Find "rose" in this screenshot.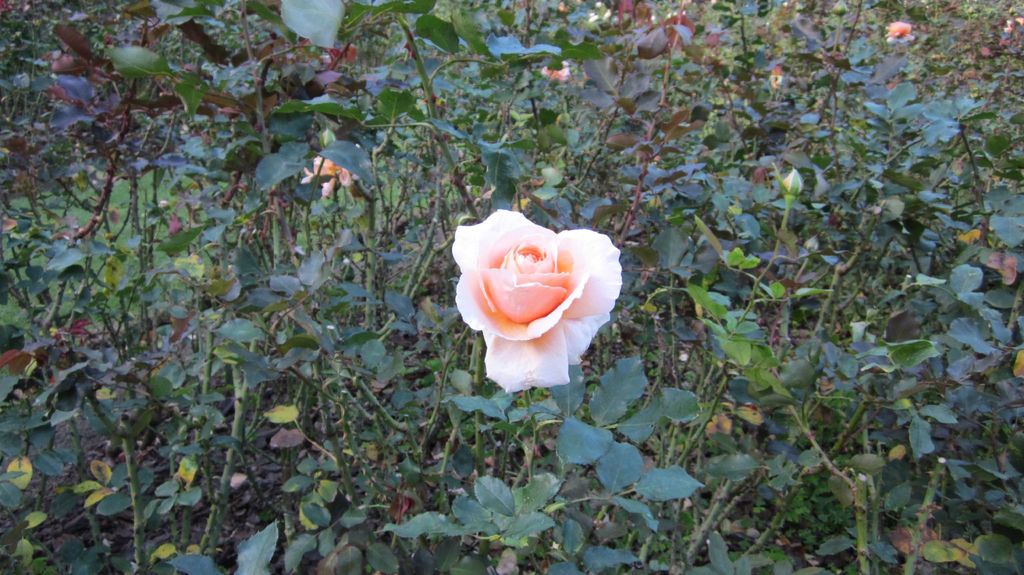
The bounding box for "rose" is (884,22,913,42).
